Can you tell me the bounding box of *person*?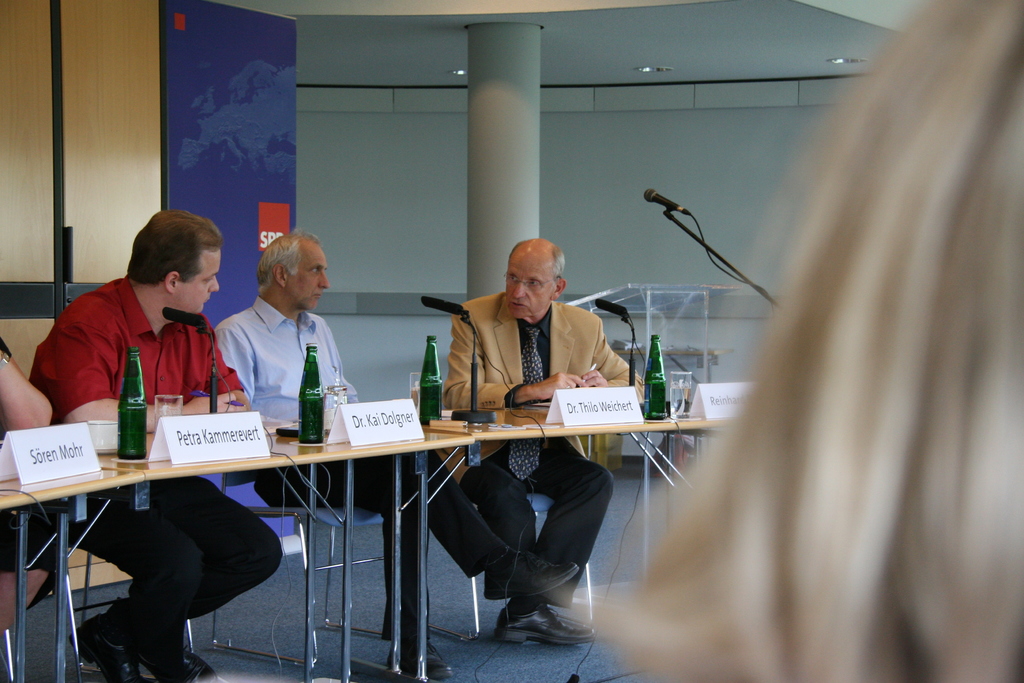
pyautogui.locateOnScreen(204, 222, 578, 682).
